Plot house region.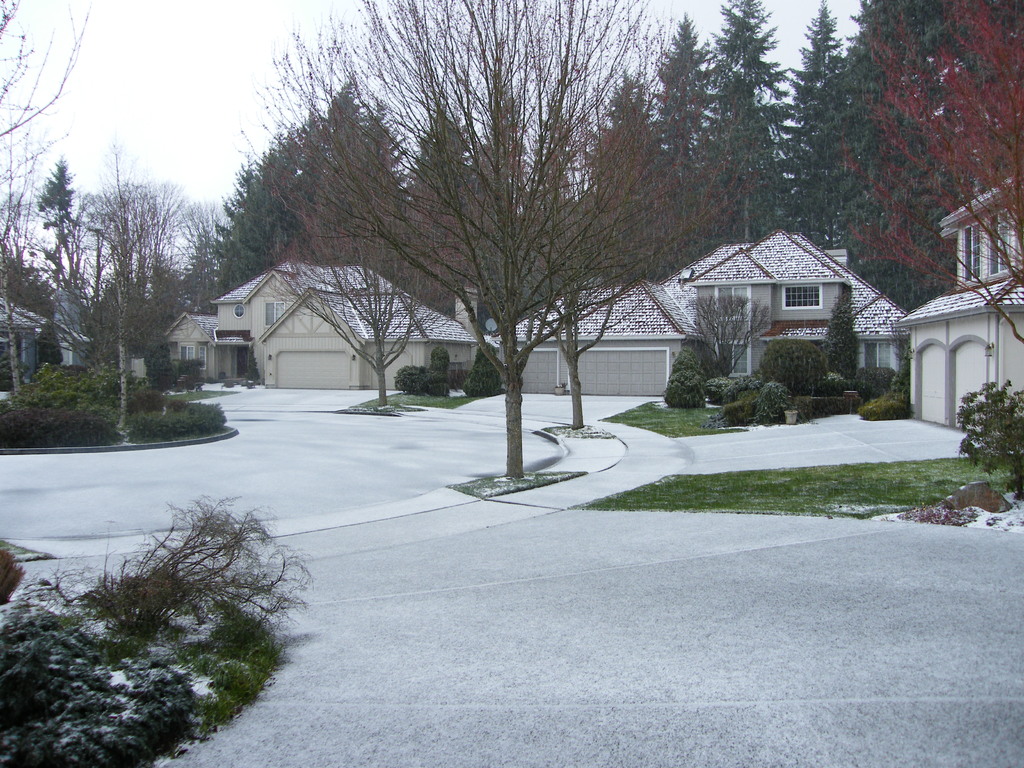
Plotted at 556/269/699/424.
